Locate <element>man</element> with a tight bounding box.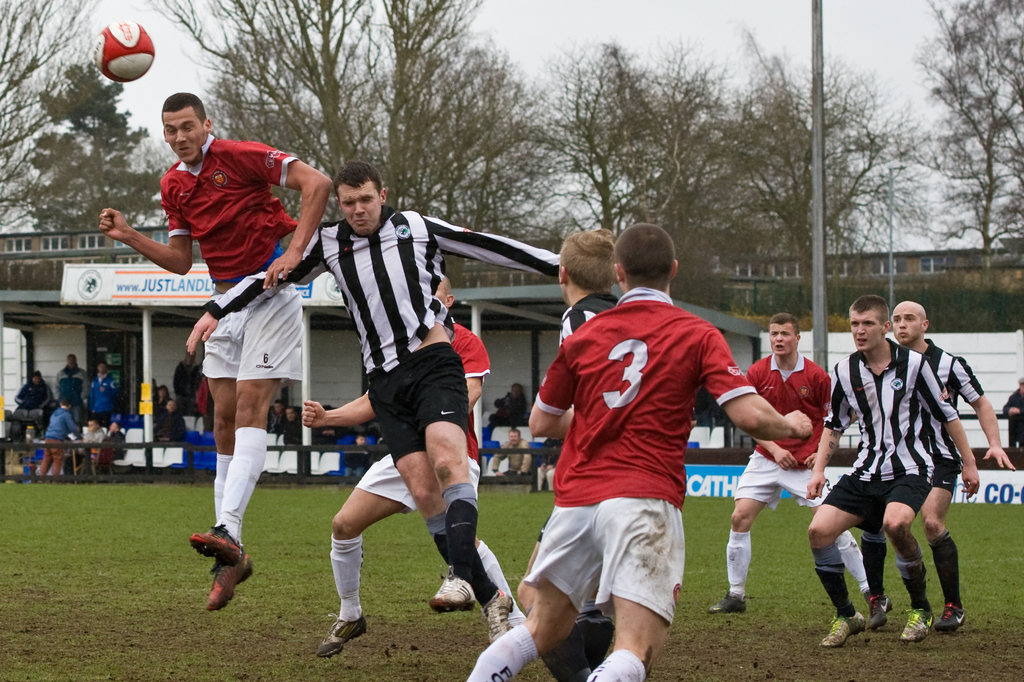
303,272,527,659.
